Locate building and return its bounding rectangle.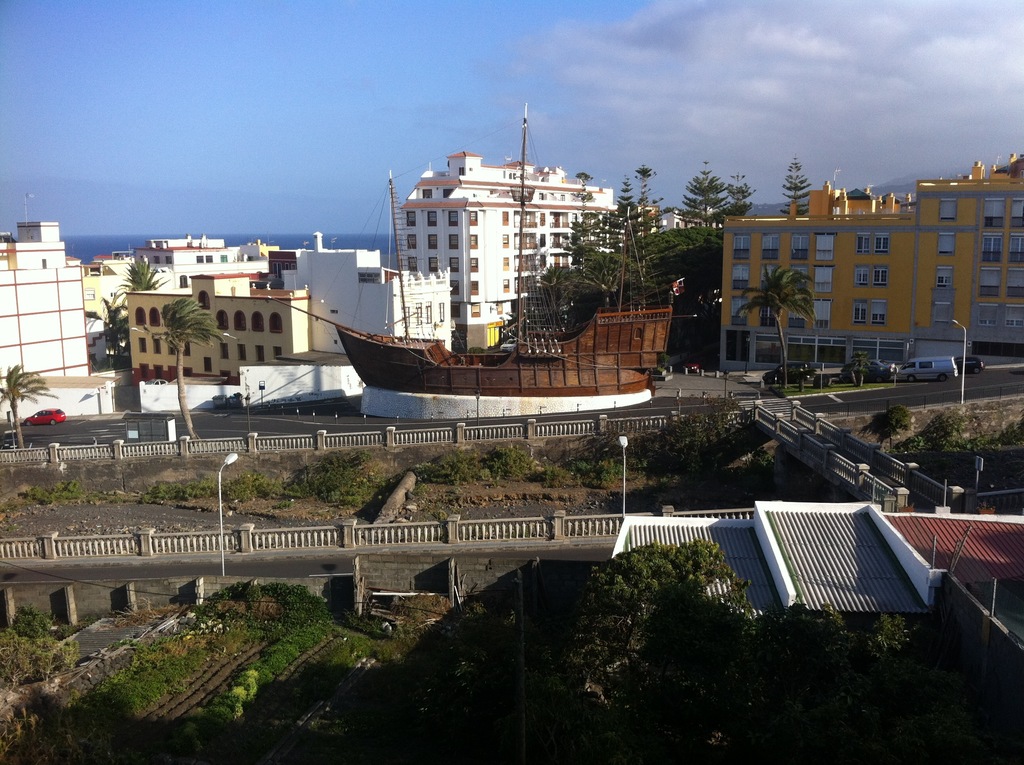
<bbox>664, 208, 714, 229</bbox>.
